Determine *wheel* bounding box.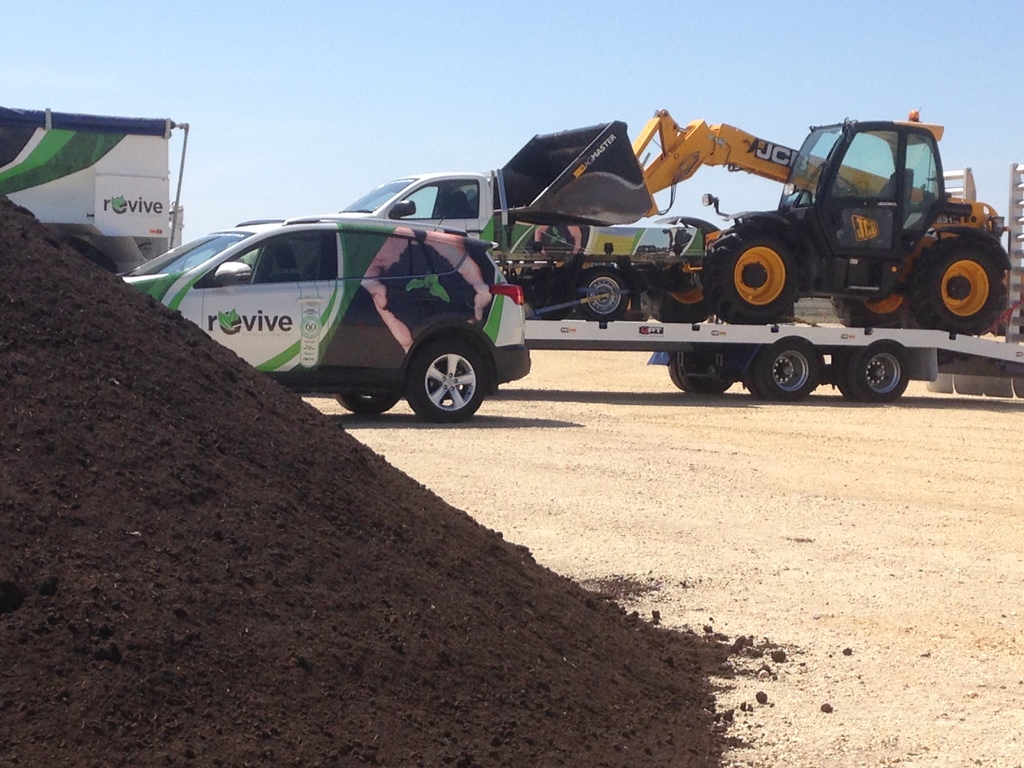
Determined: select_region(397, 324, 486, 416).
